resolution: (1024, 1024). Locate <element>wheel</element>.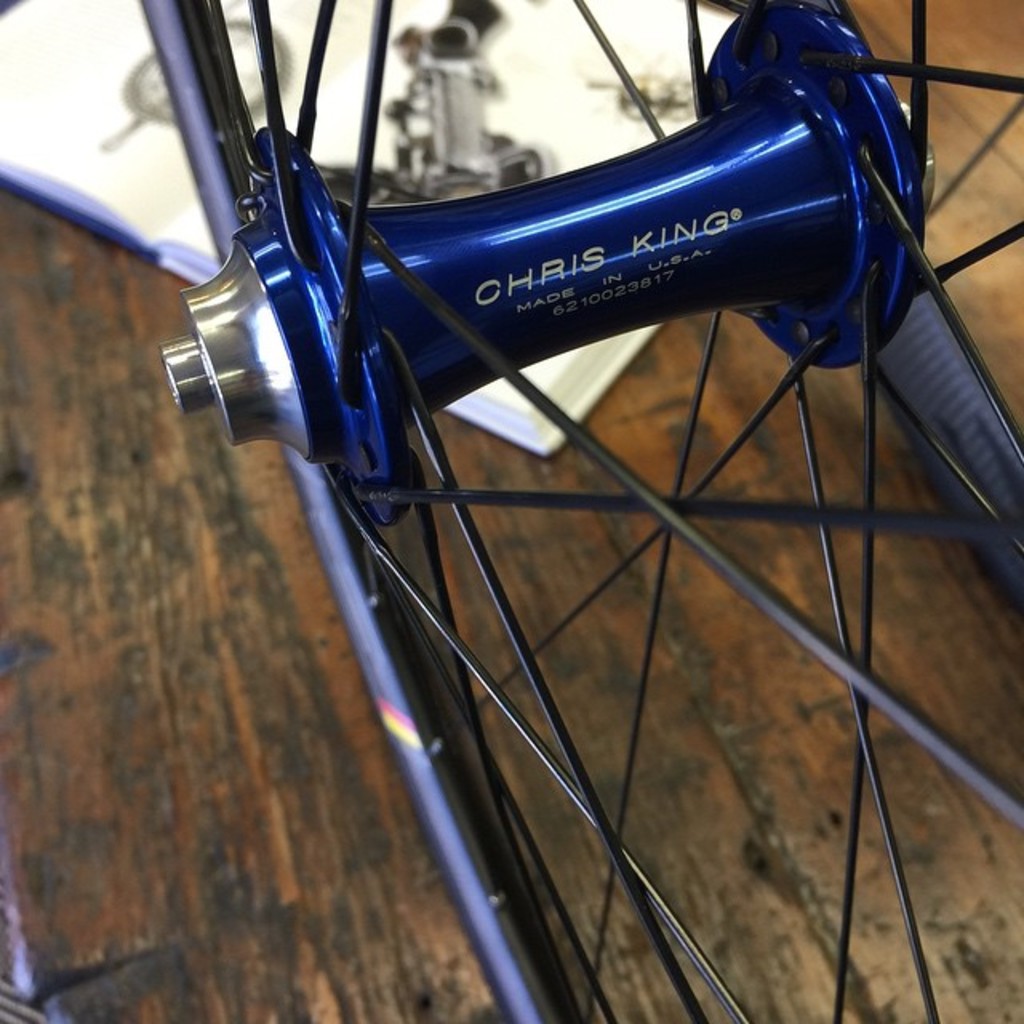
bbox=(163, 0, 1022, 1022).
